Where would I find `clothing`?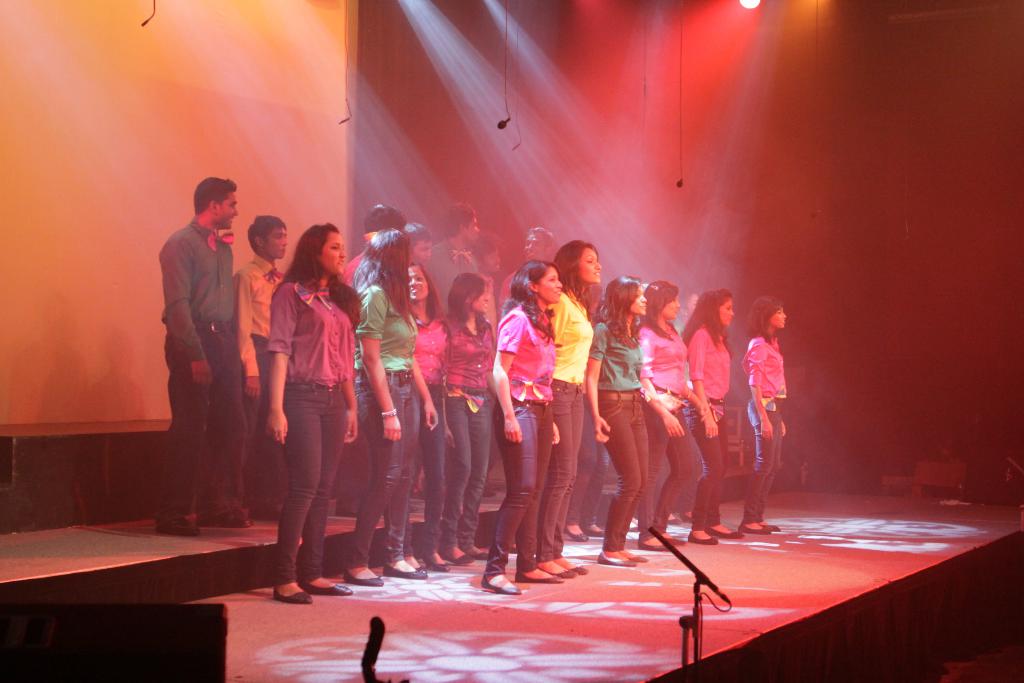
At l=262, t=245, r=360, b=543.
